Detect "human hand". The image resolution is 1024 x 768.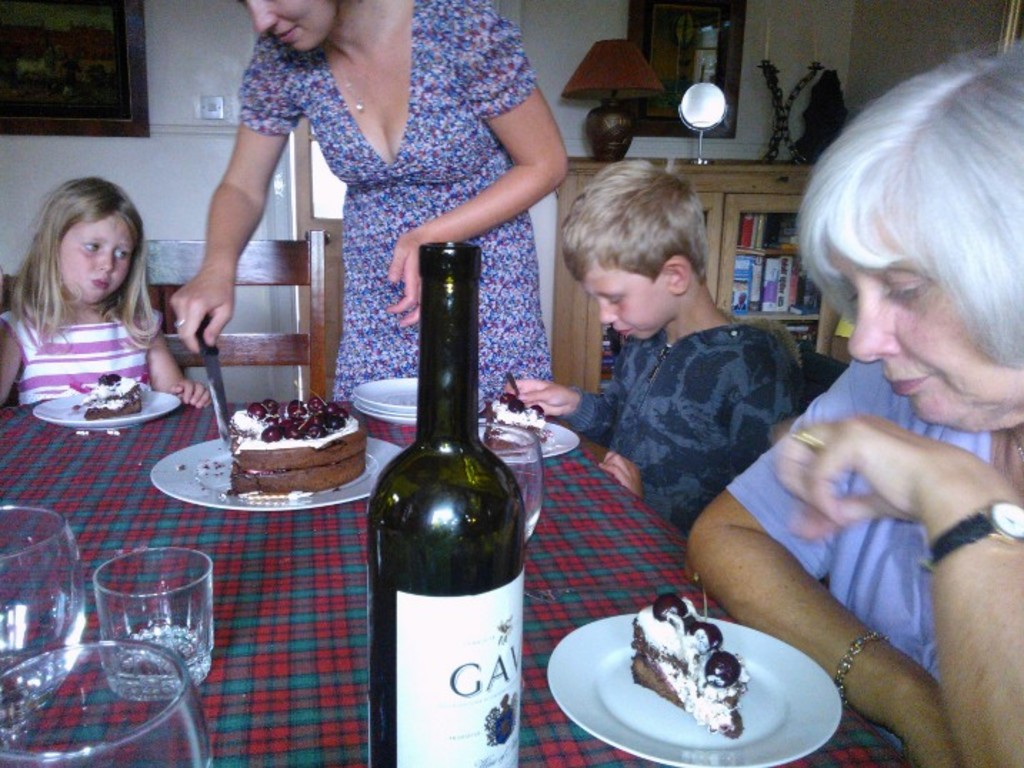
(x1=767, y1=411, x2=988, y2=547).
